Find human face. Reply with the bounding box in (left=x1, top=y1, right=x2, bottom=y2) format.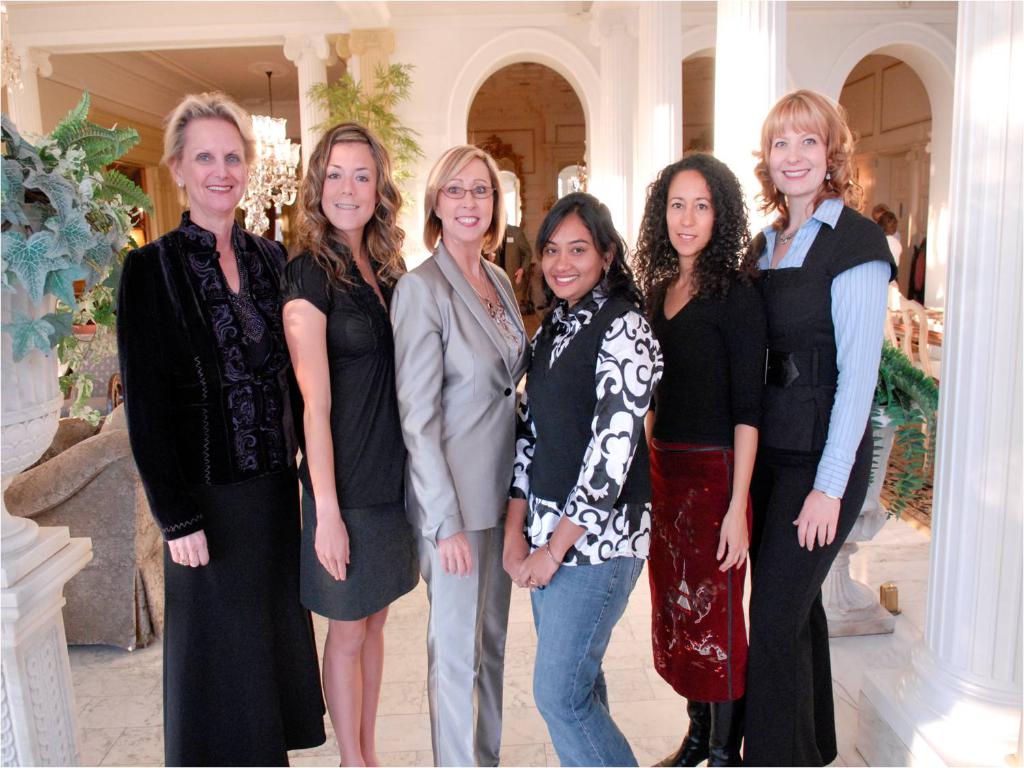
(left=185, top=117, right=247, bottom=213).
